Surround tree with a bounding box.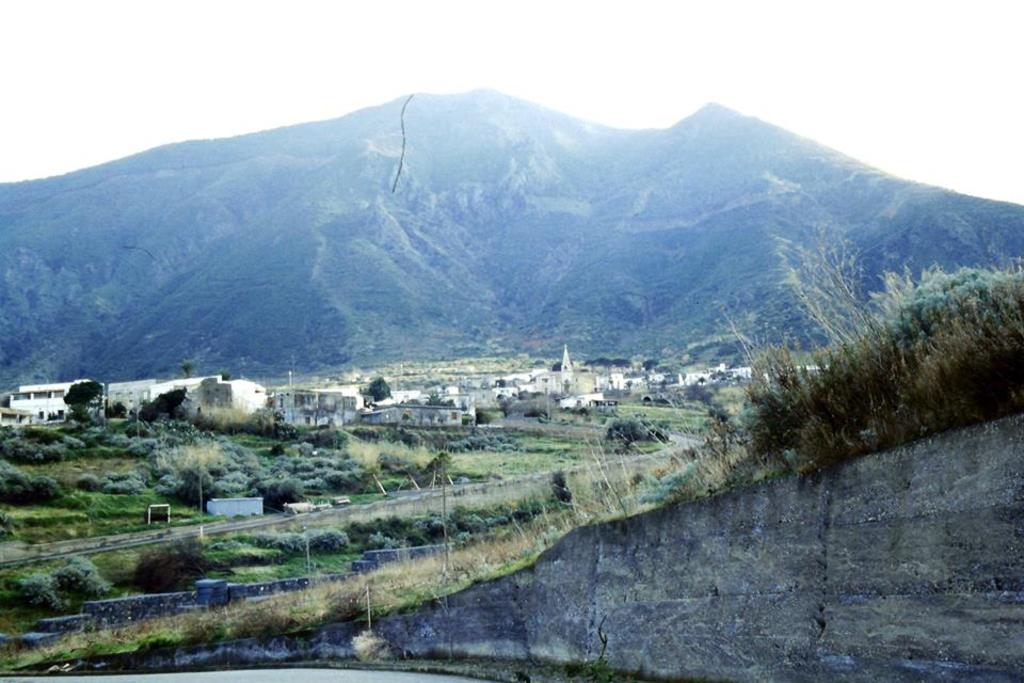
crop(604, 411, 670, 448).
